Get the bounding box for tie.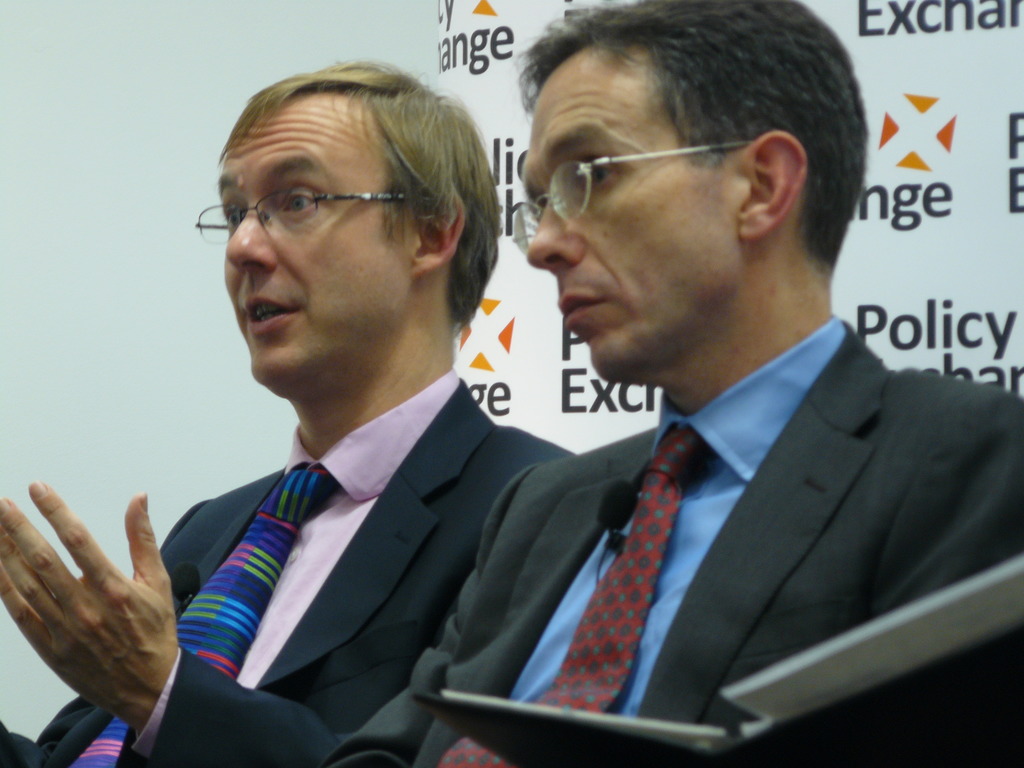
{"left": 433, "top": 424, "right": 708, "bottom": 767}.
